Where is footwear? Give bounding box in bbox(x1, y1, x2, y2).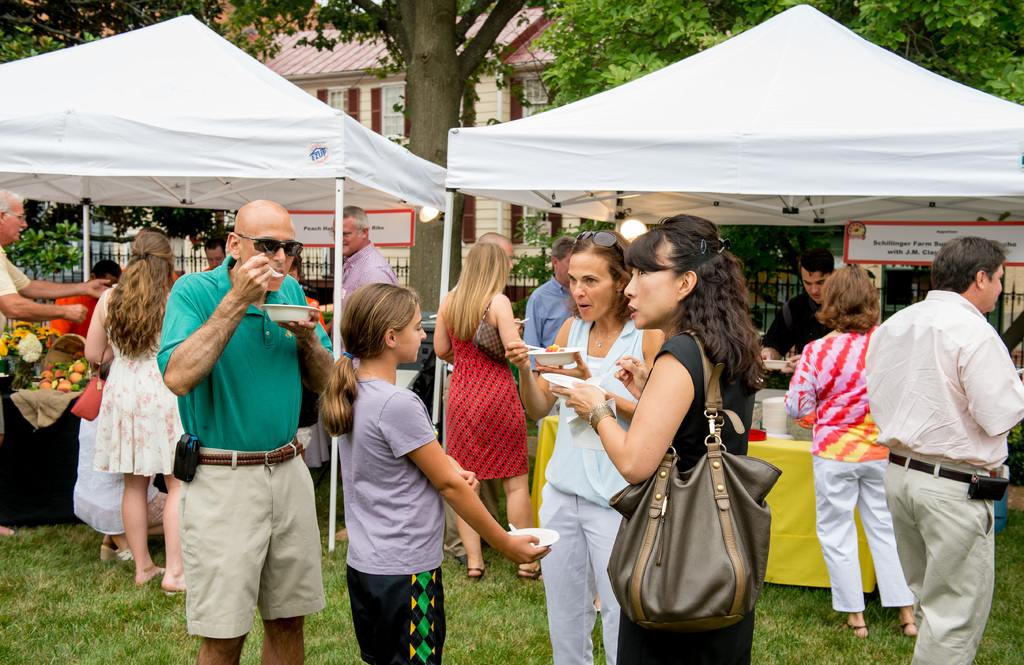
bbox(464, 566, 489, 586).
